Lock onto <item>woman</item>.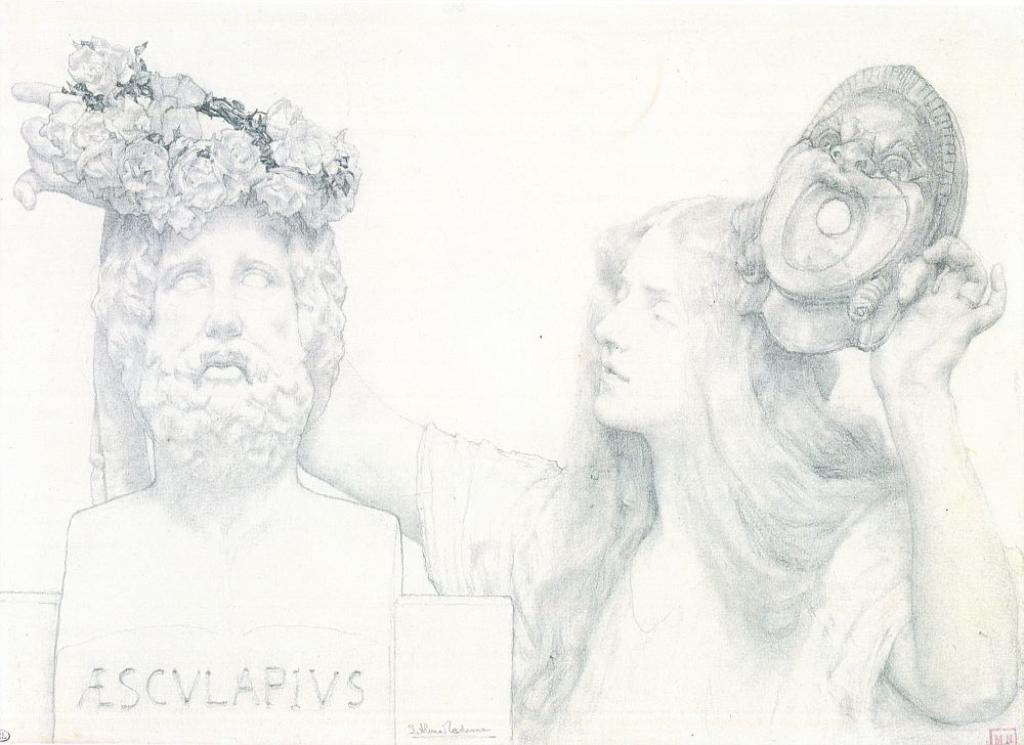
Locked: (left=13, top=59, right=1019, bottom=744).
